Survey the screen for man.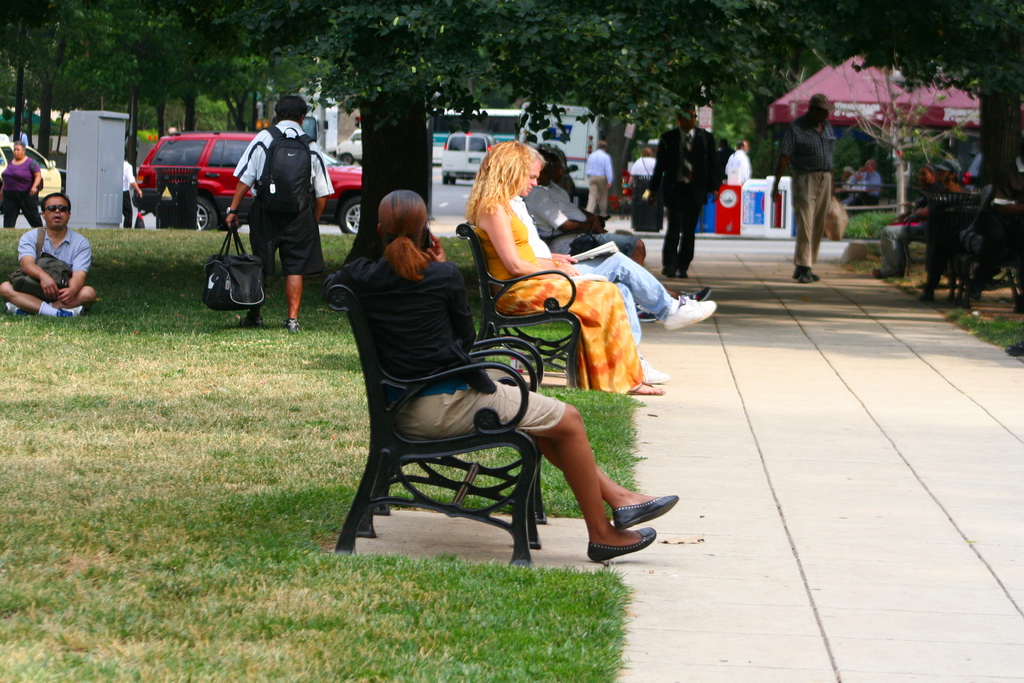
Survey found: (548,156,646,265).
